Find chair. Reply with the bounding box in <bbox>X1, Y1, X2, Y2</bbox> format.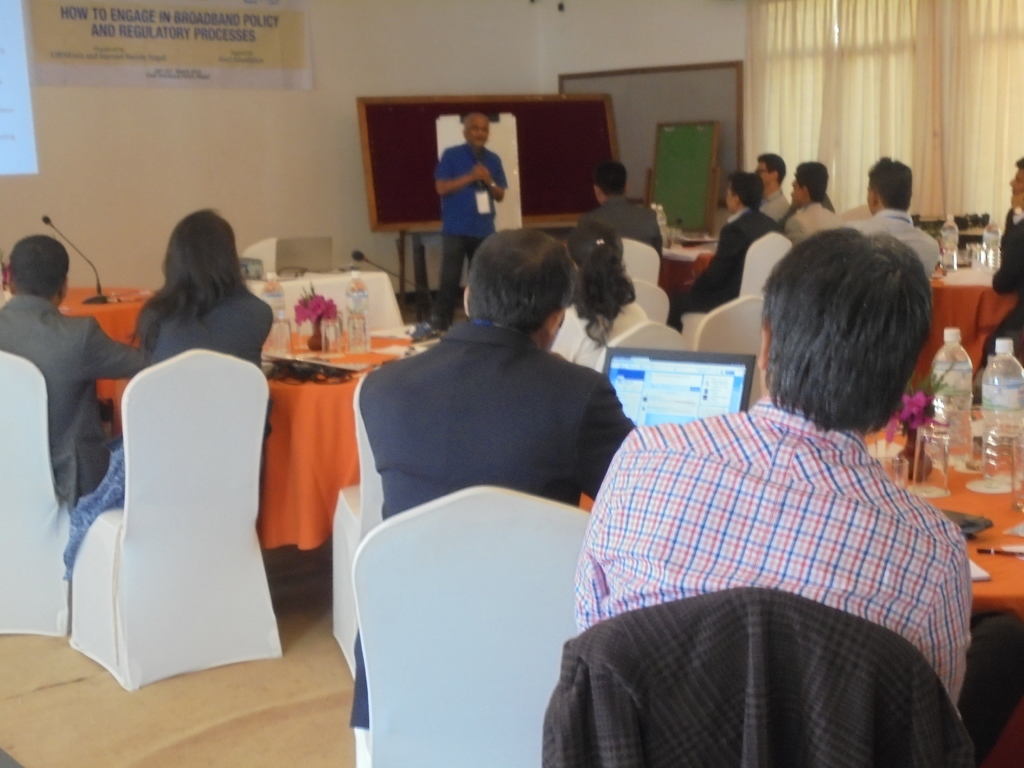
<bbox>314, 476, 629, 765</bbox>.
